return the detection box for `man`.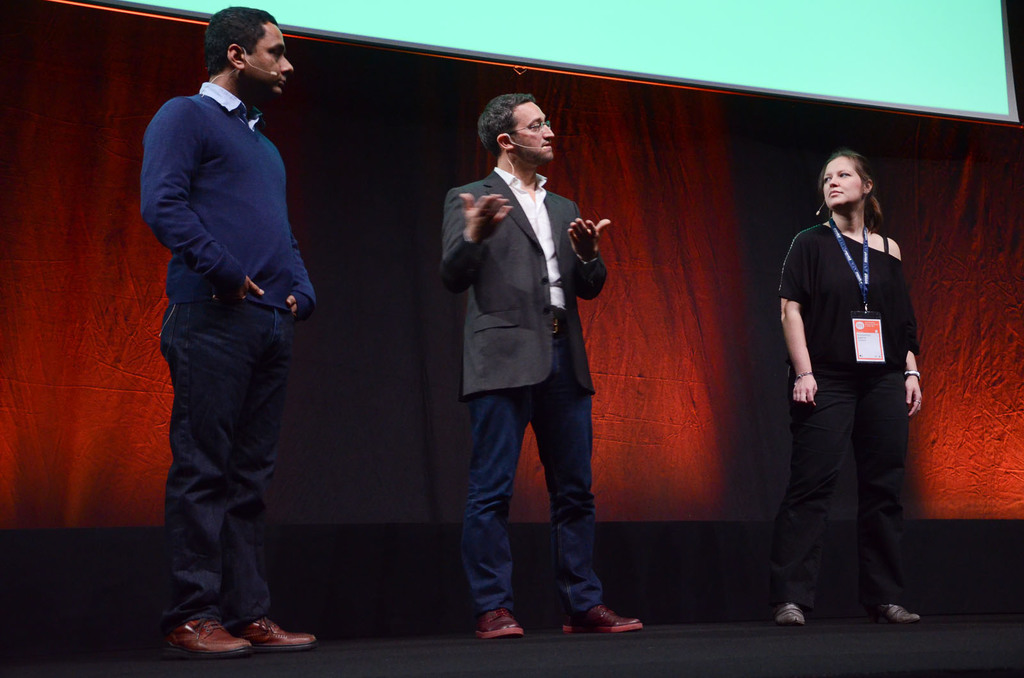
[426, 96, 628, 644].
